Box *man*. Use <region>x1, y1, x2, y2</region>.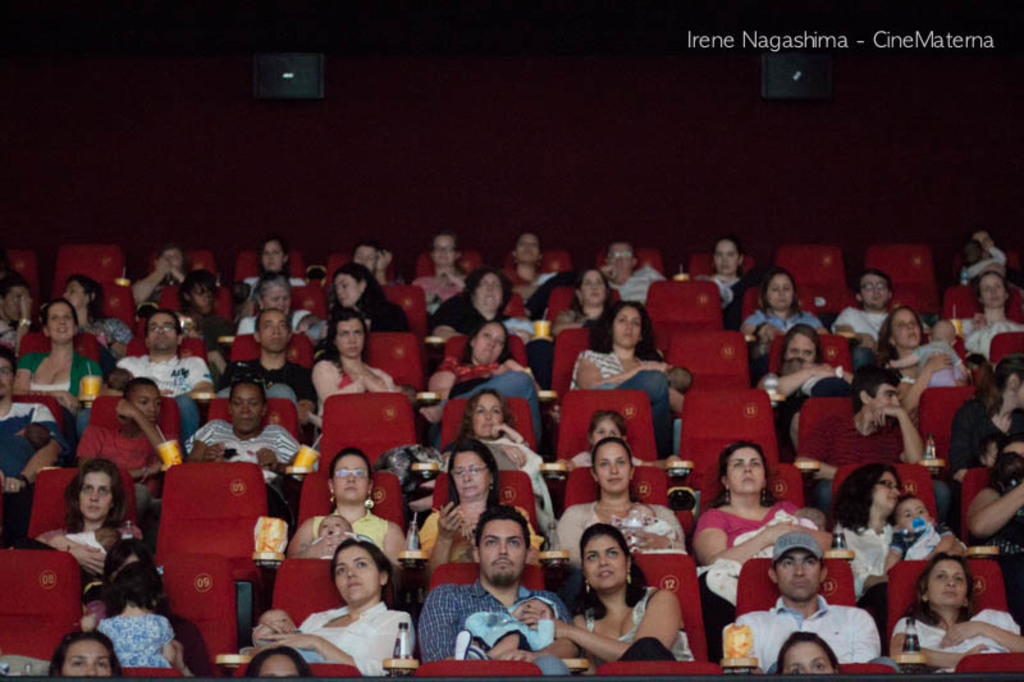
<region>108, 308, 220, 438</region>.
